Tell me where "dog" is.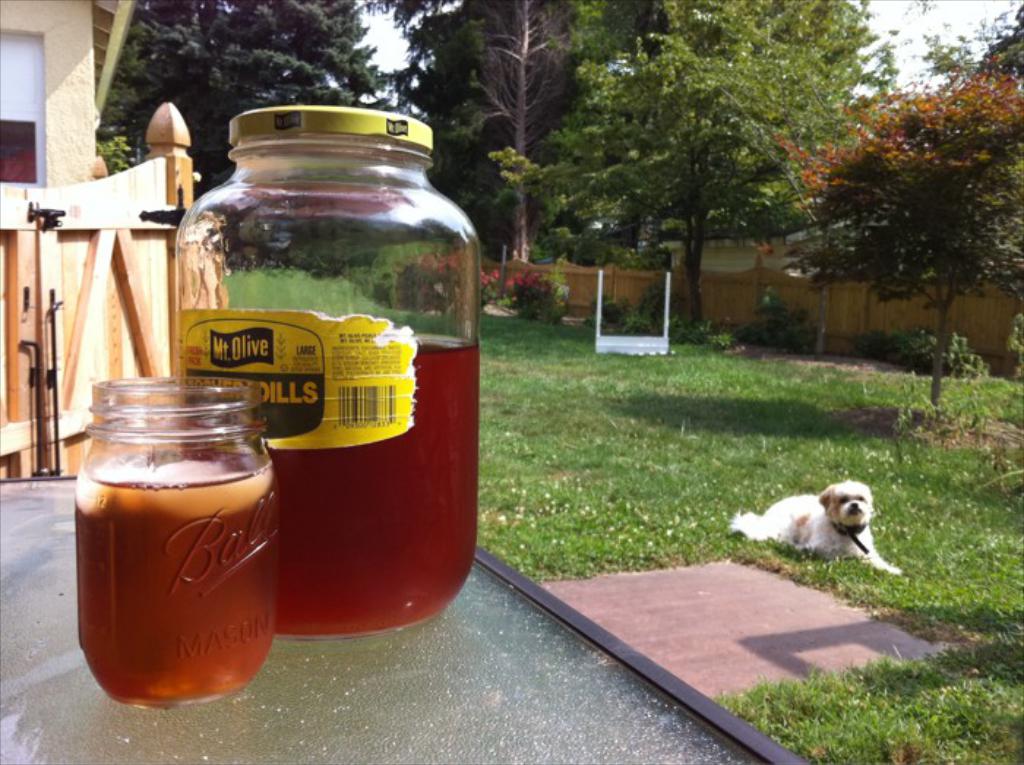
"dog" is at {"left": 730, "top": 478, "right": 908, "bottom": 576}.
